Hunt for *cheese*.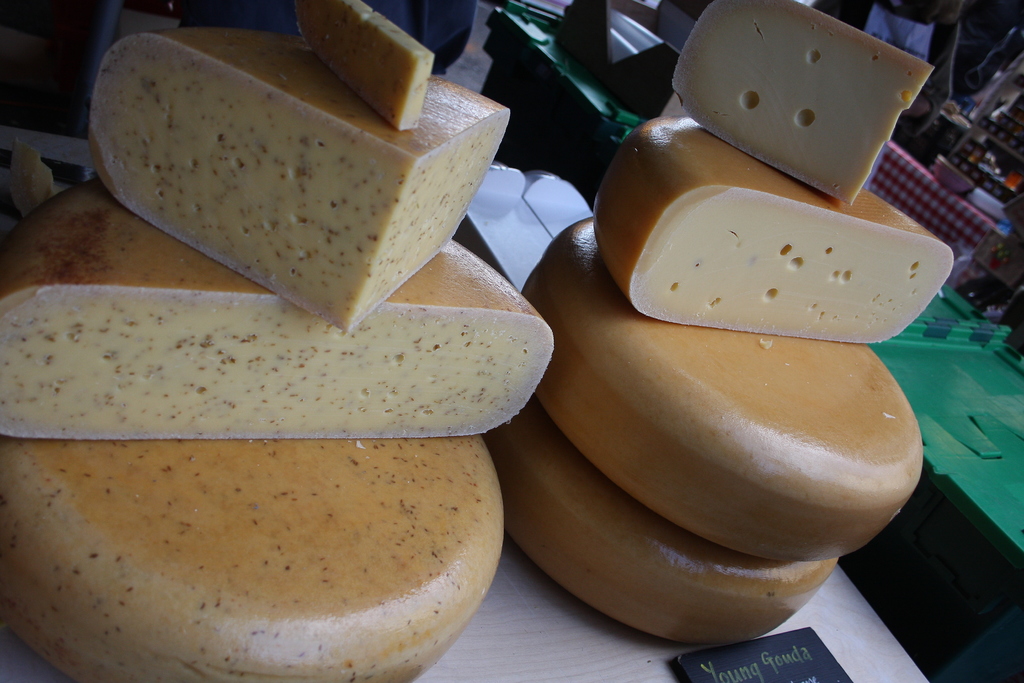
Hunted down at box(296, 0, 428, 130).
